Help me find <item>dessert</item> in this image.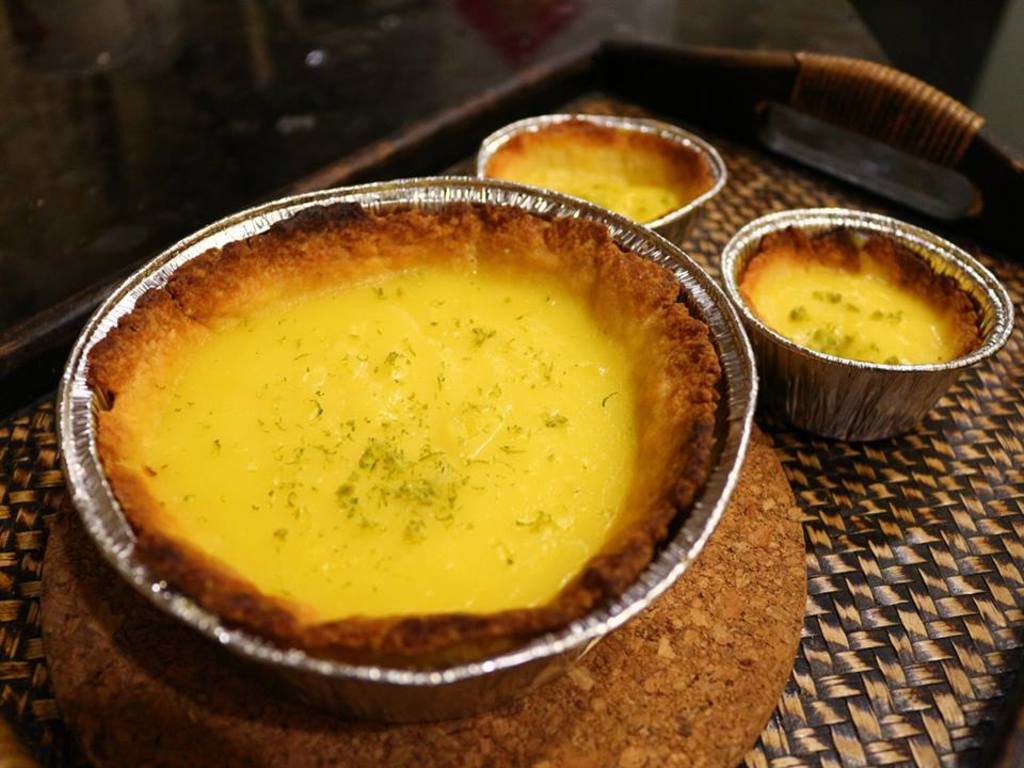
Found it: 477,114,714,225.
